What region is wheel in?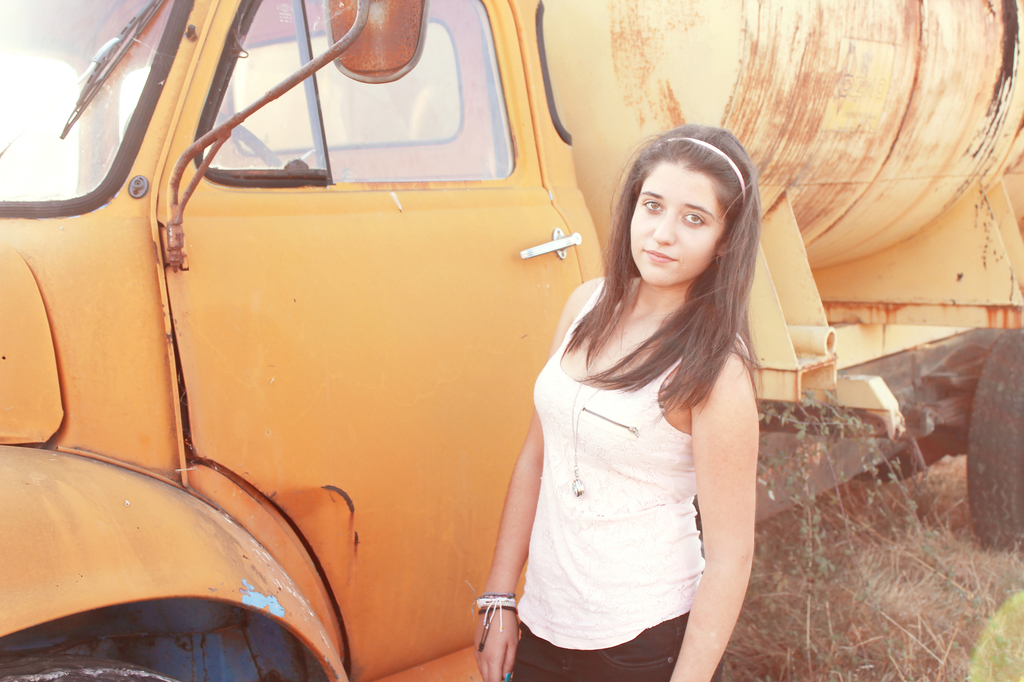
region(0, 636, 207, 681).
